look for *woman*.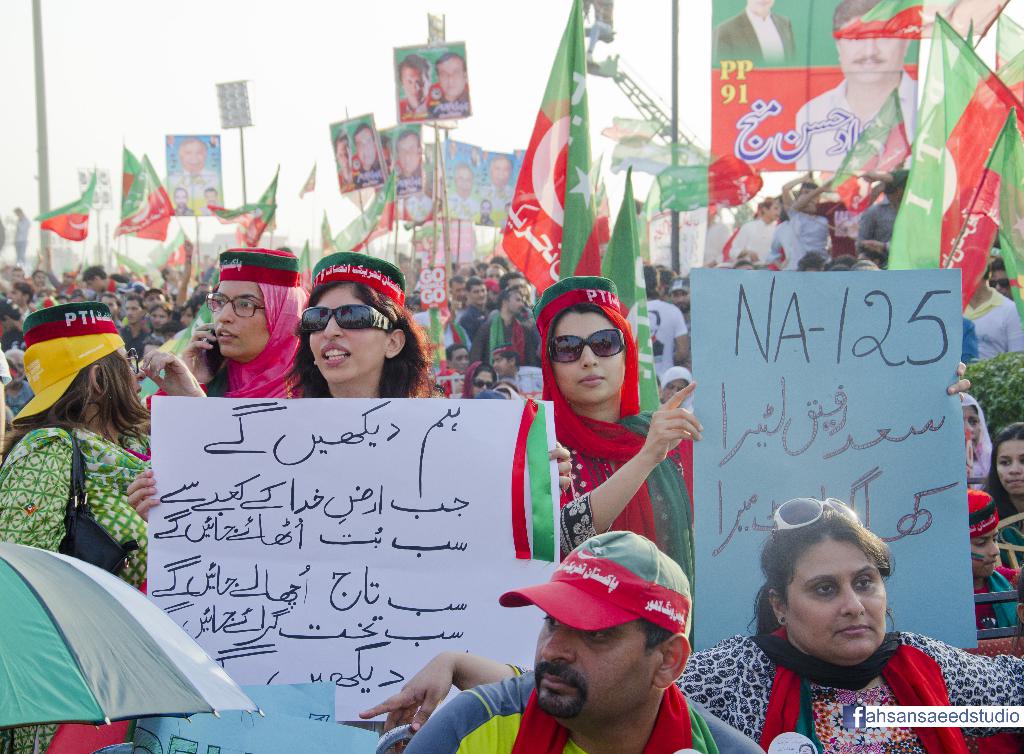
Found: <bbox>979, 419, 1023, 545</bbox>.
